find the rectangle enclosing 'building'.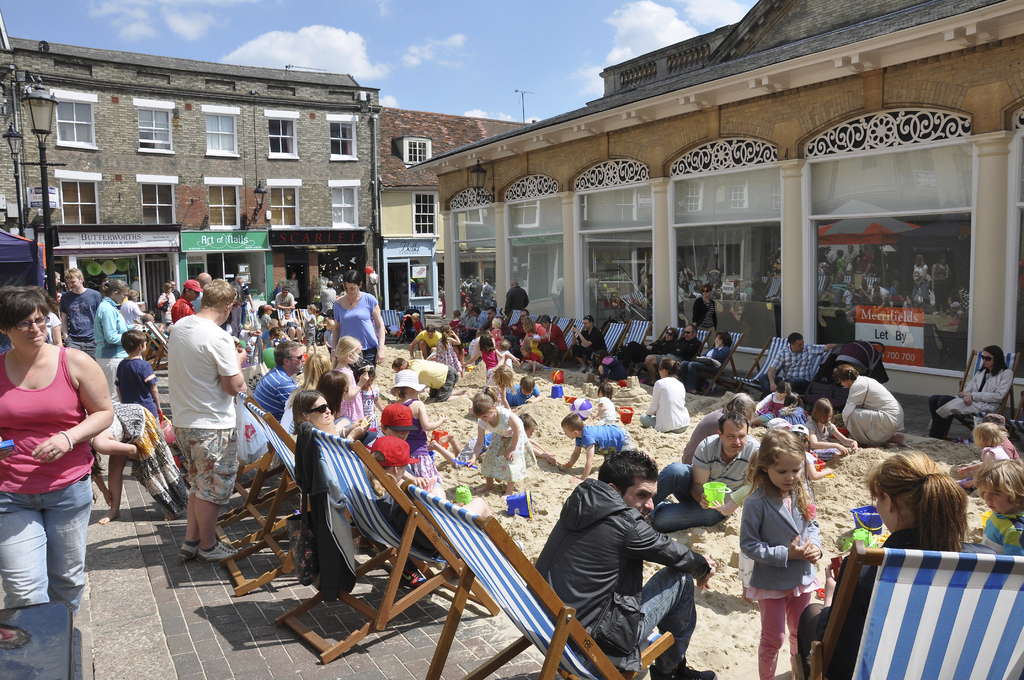
<region>0, 11, 383, 322</region>.
